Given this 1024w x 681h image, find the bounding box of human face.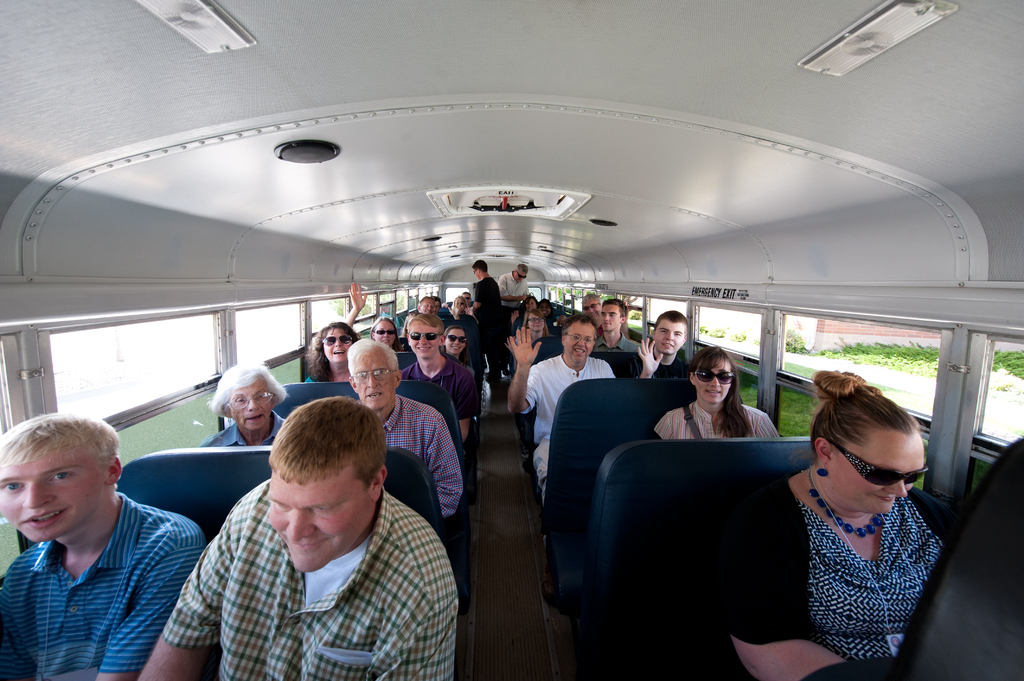
left=416, top=295, right=431, bottom=316.
